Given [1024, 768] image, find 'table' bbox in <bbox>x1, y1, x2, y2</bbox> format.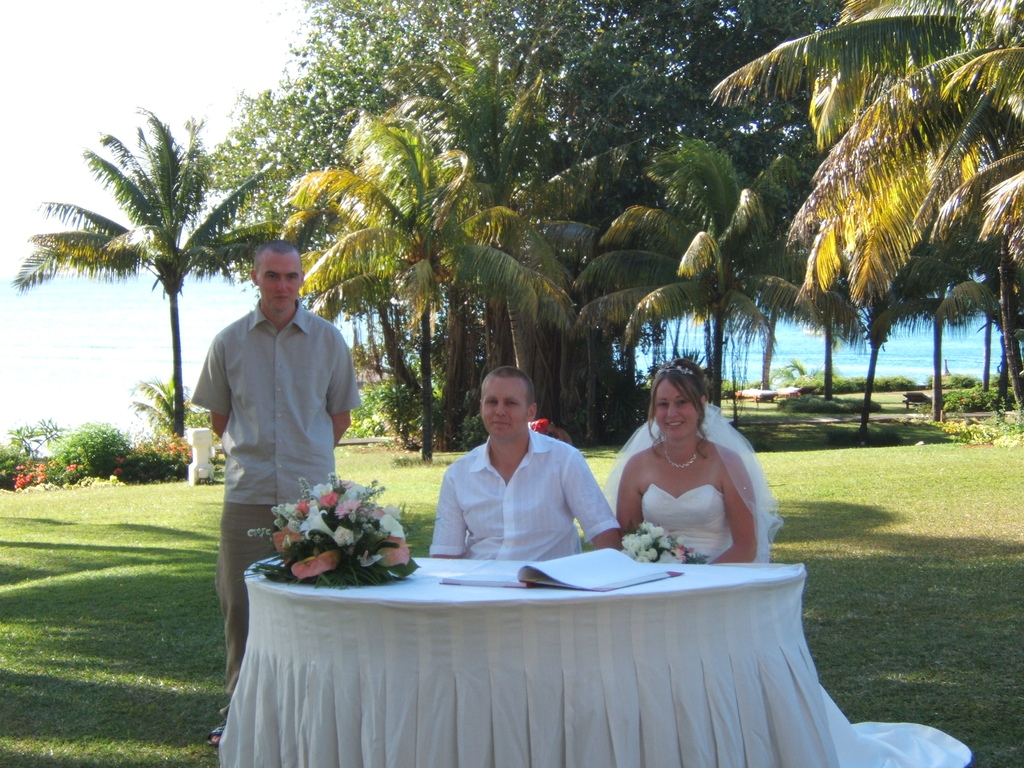
<bbox>221, 553, 810, 767</bbox>.
